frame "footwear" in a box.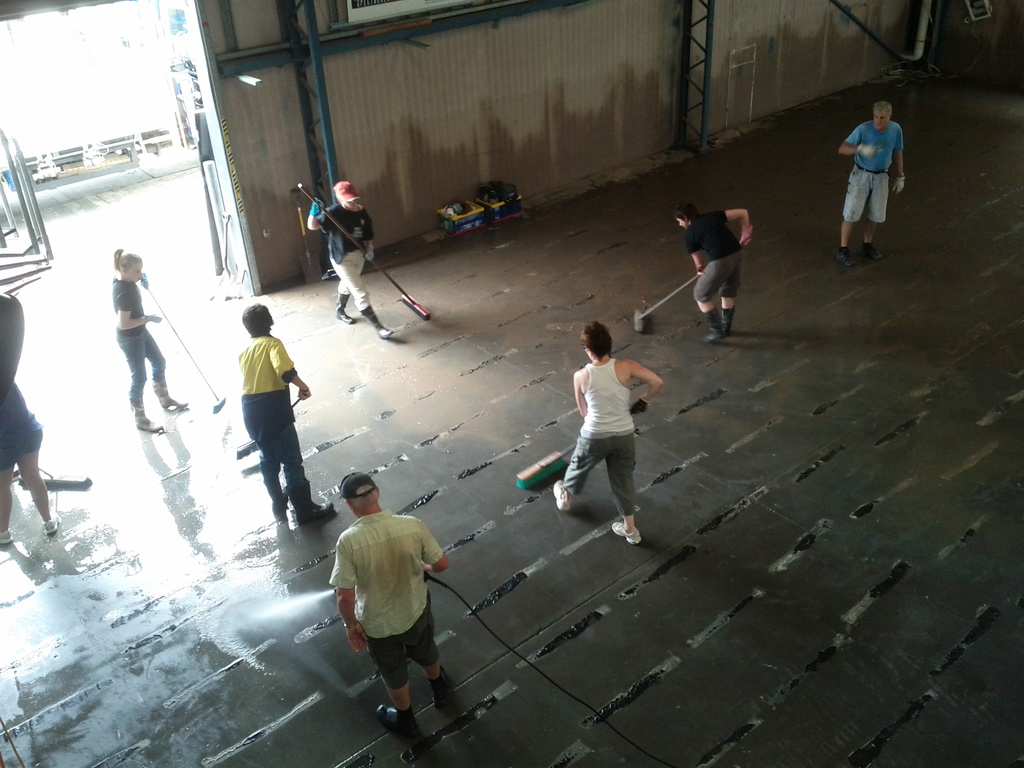
273:482:291:520.
